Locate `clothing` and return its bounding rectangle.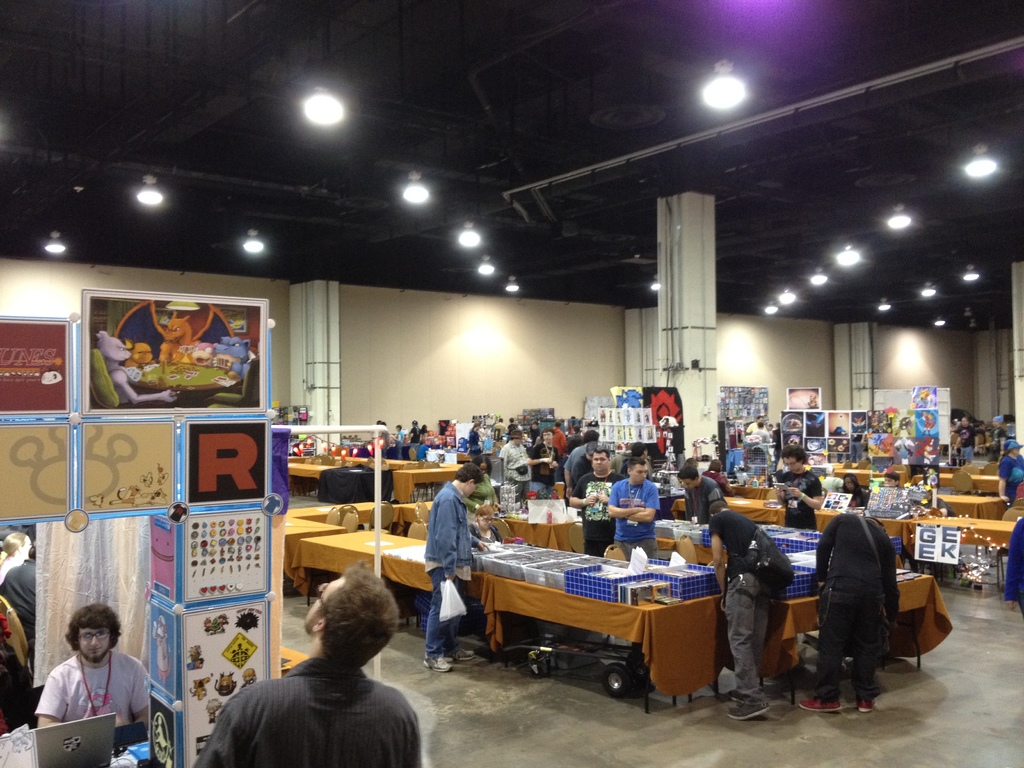
region(550, 425, 566, 451).
